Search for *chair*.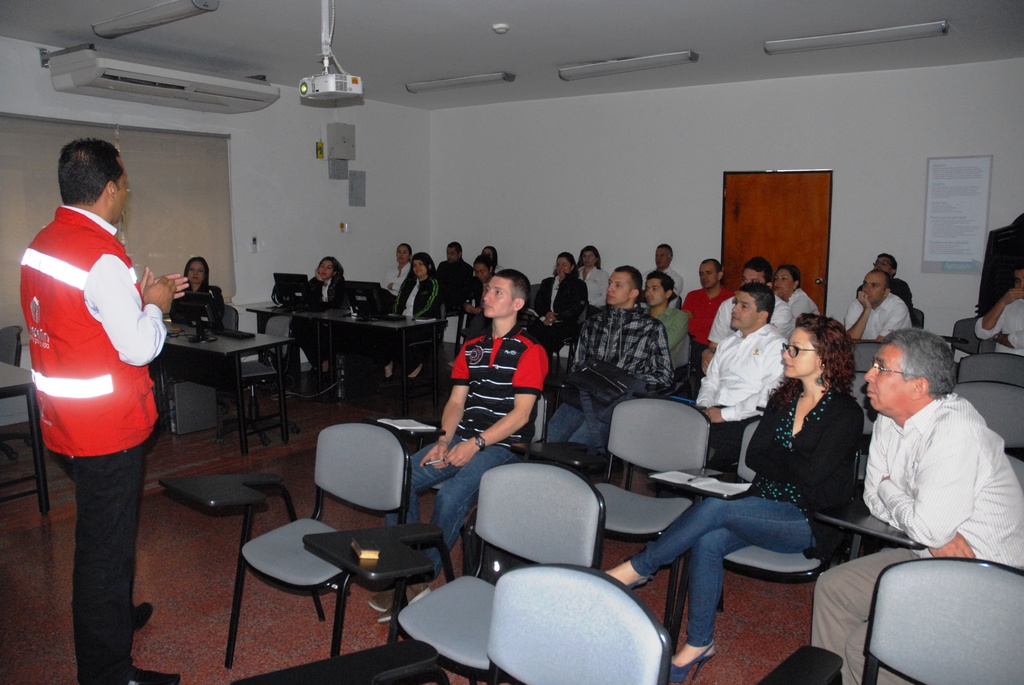
Found at bbox=(303, 463, 603, 684).
